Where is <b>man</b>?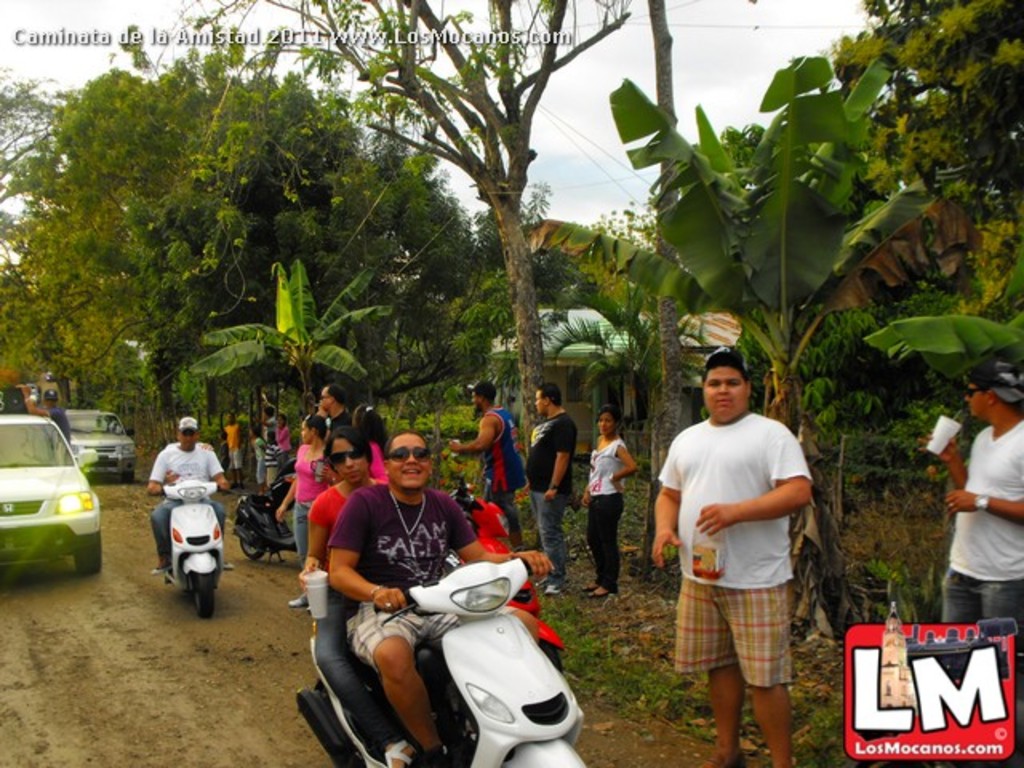
pyautogui.locateOnScreen(510, 370, 574, 571).
